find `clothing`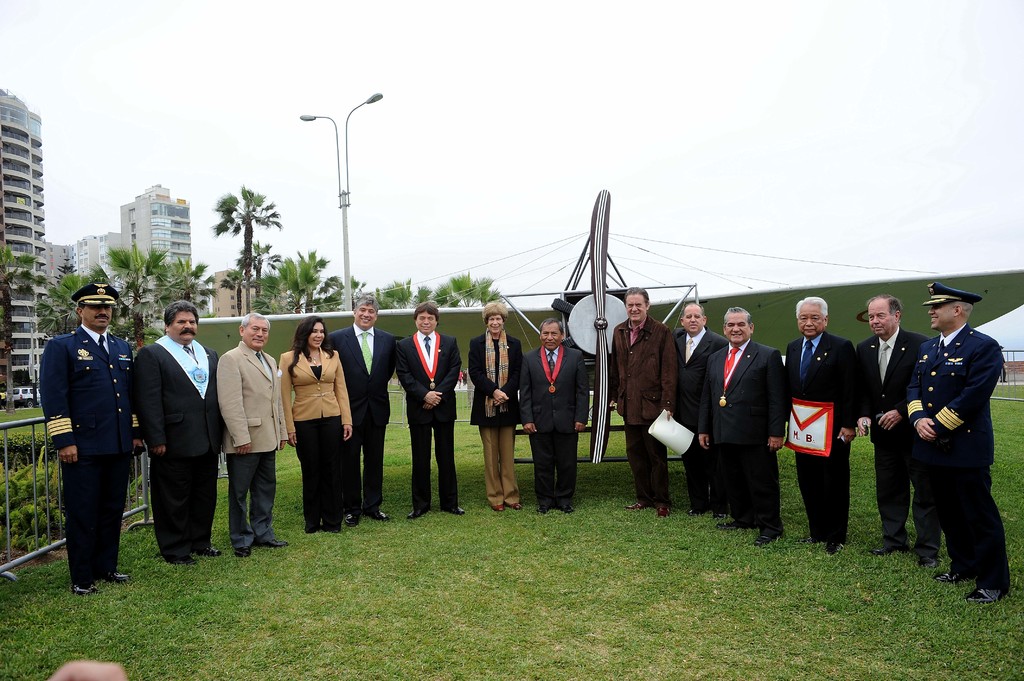
215:346:283:456
